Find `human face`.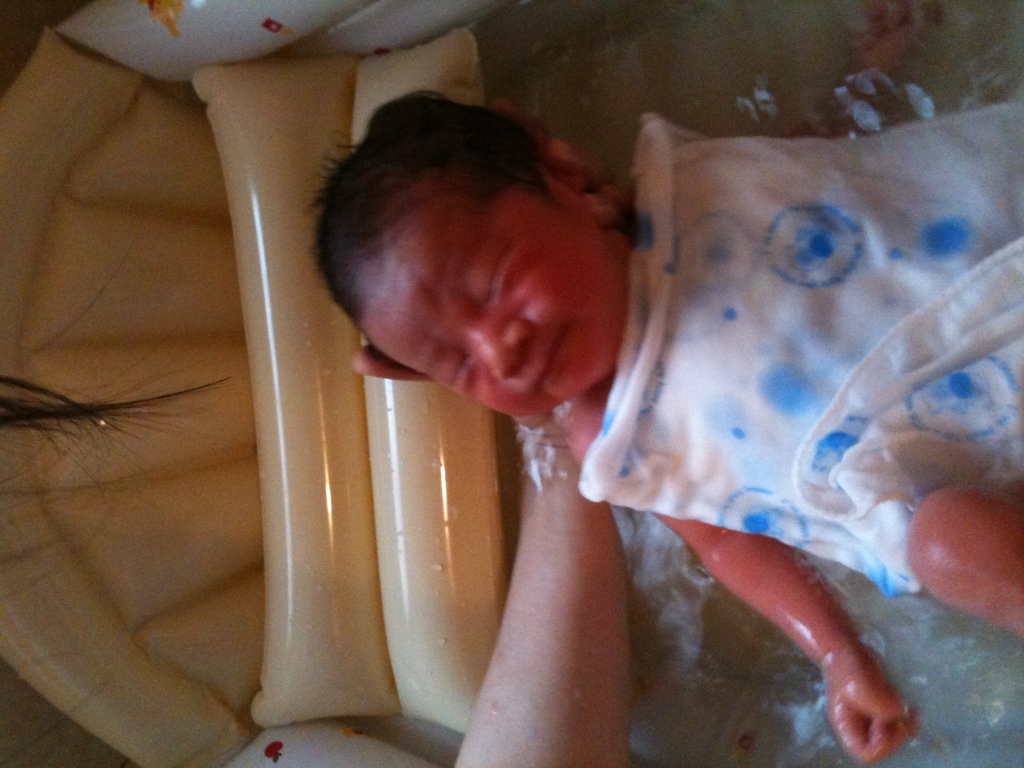
bbox(365, 179, 629, 410).
